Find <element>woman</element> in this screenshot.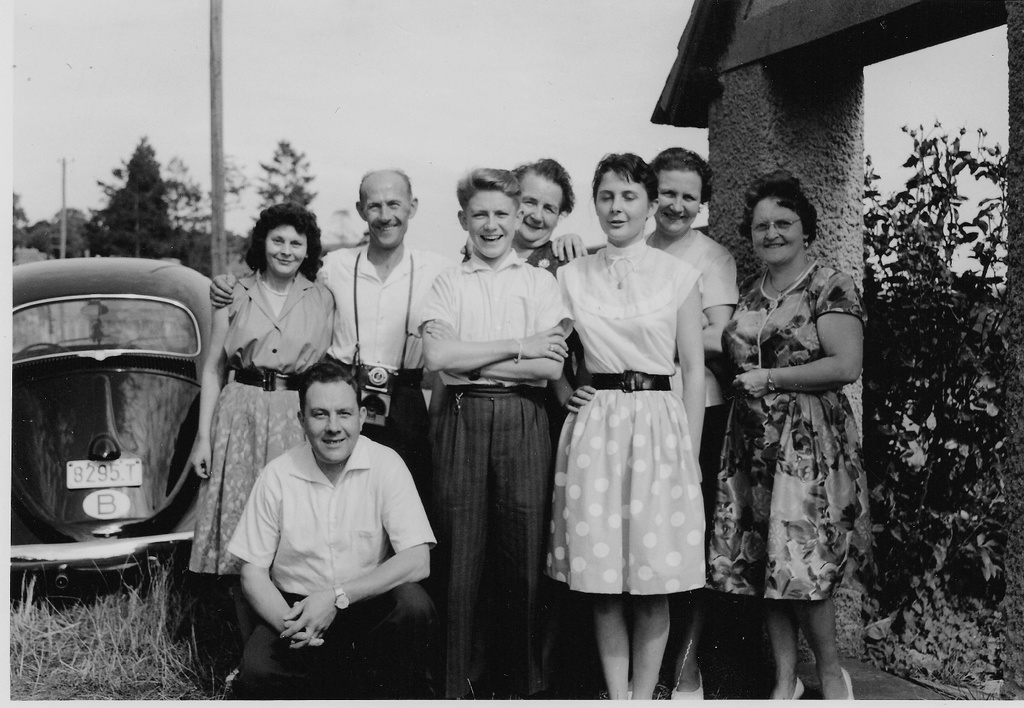
The bounding box for <element>woman</element> is (x1=548, y1=157, x2=702, y2=707).
